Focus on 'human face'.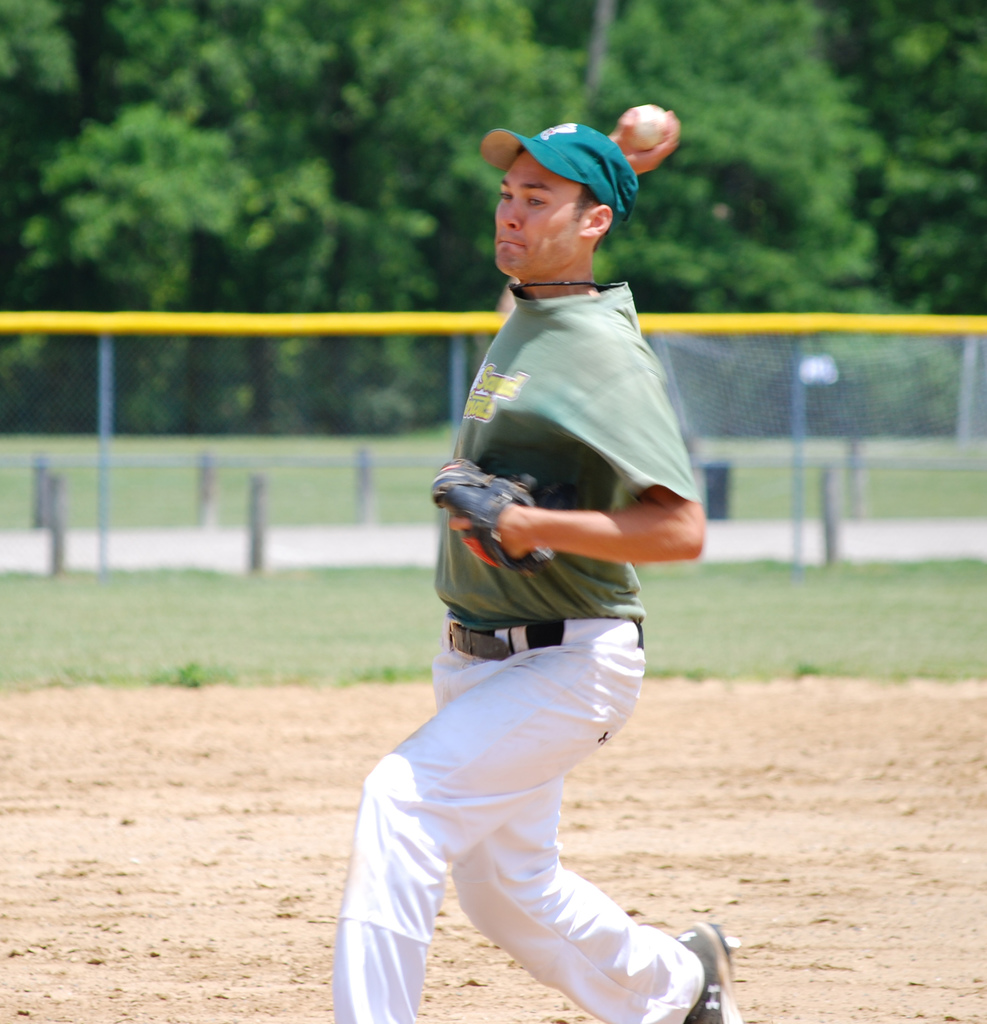
Focused at <region>491, 149, 584, 270</region>.
